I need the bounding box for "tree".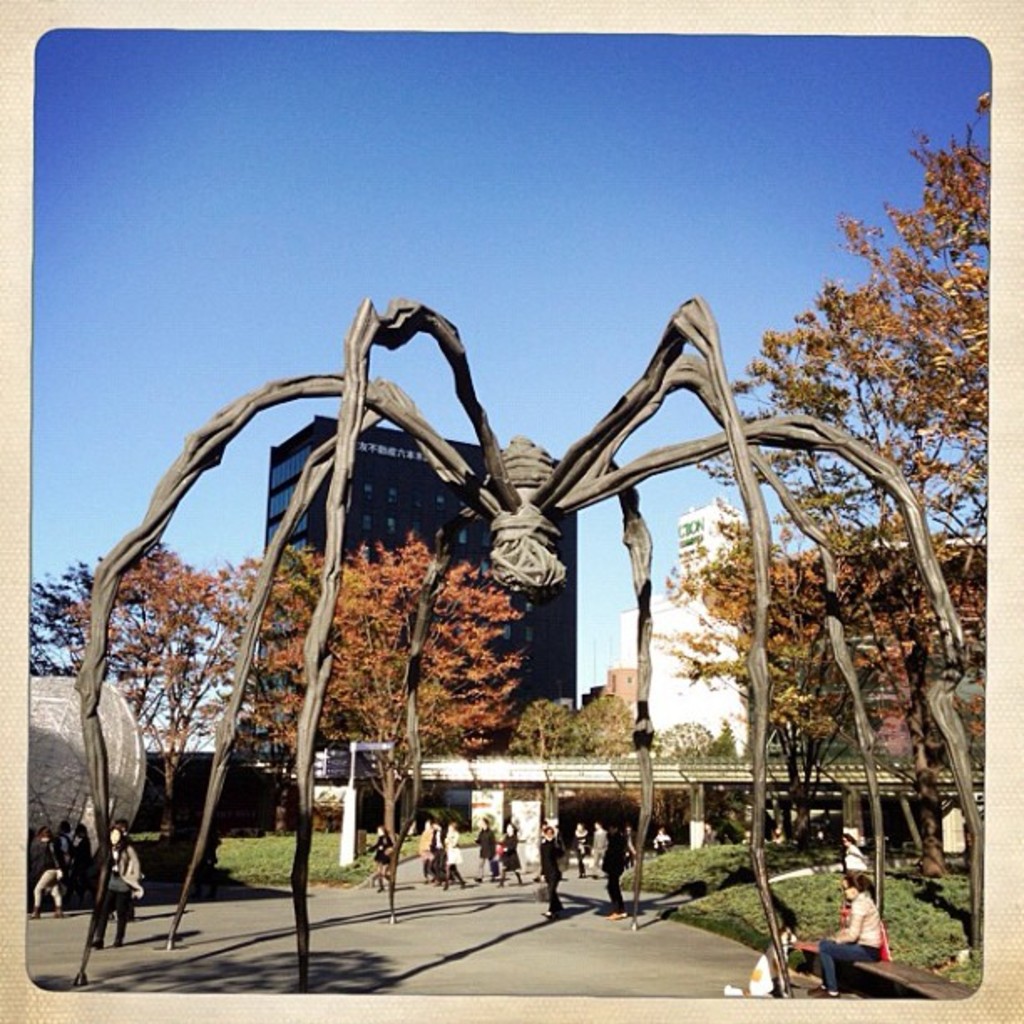
Here it is: (519,698,589,780).
